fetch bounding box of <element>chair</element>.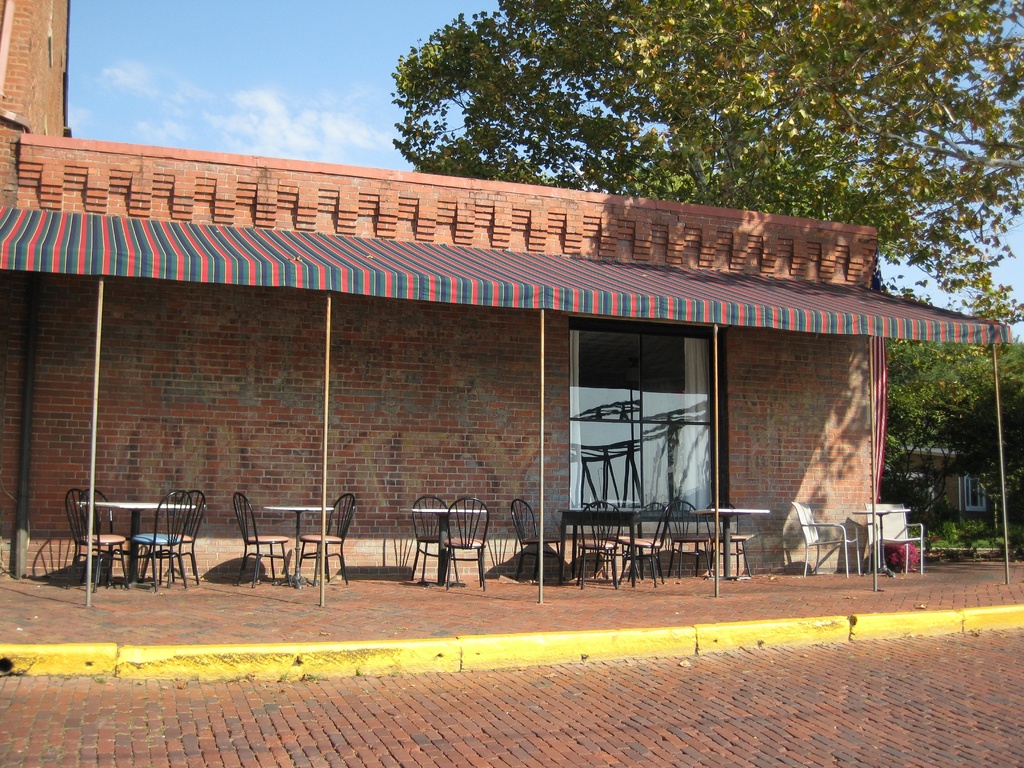
Bbox: <box>297,493,356,582</box>.
